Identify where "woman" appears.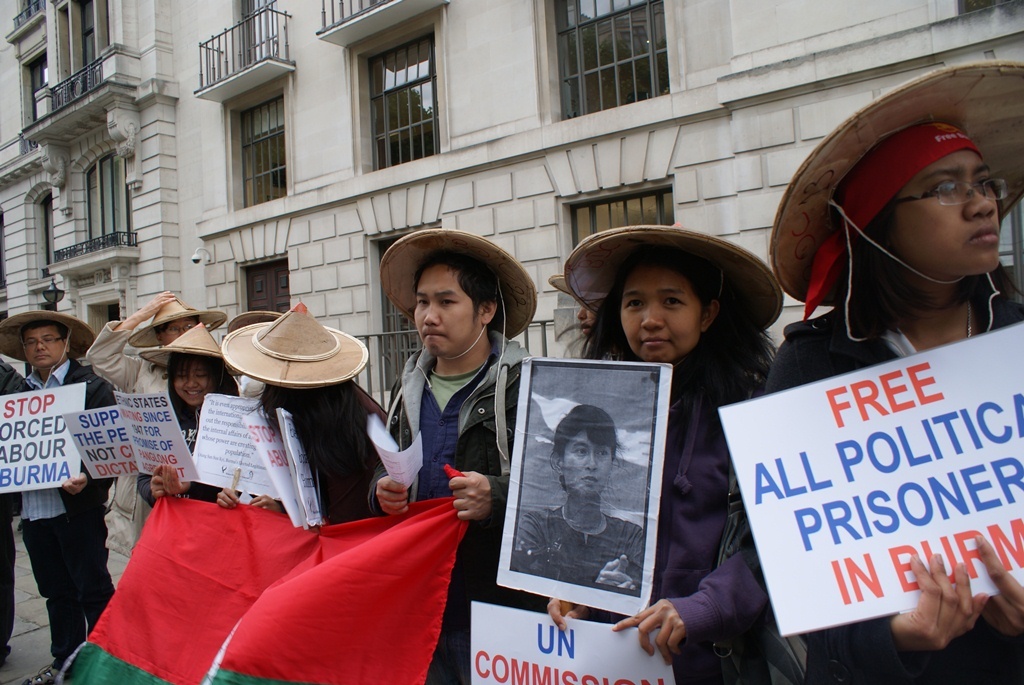
Appears at region(748, 114, 1023, 555).
